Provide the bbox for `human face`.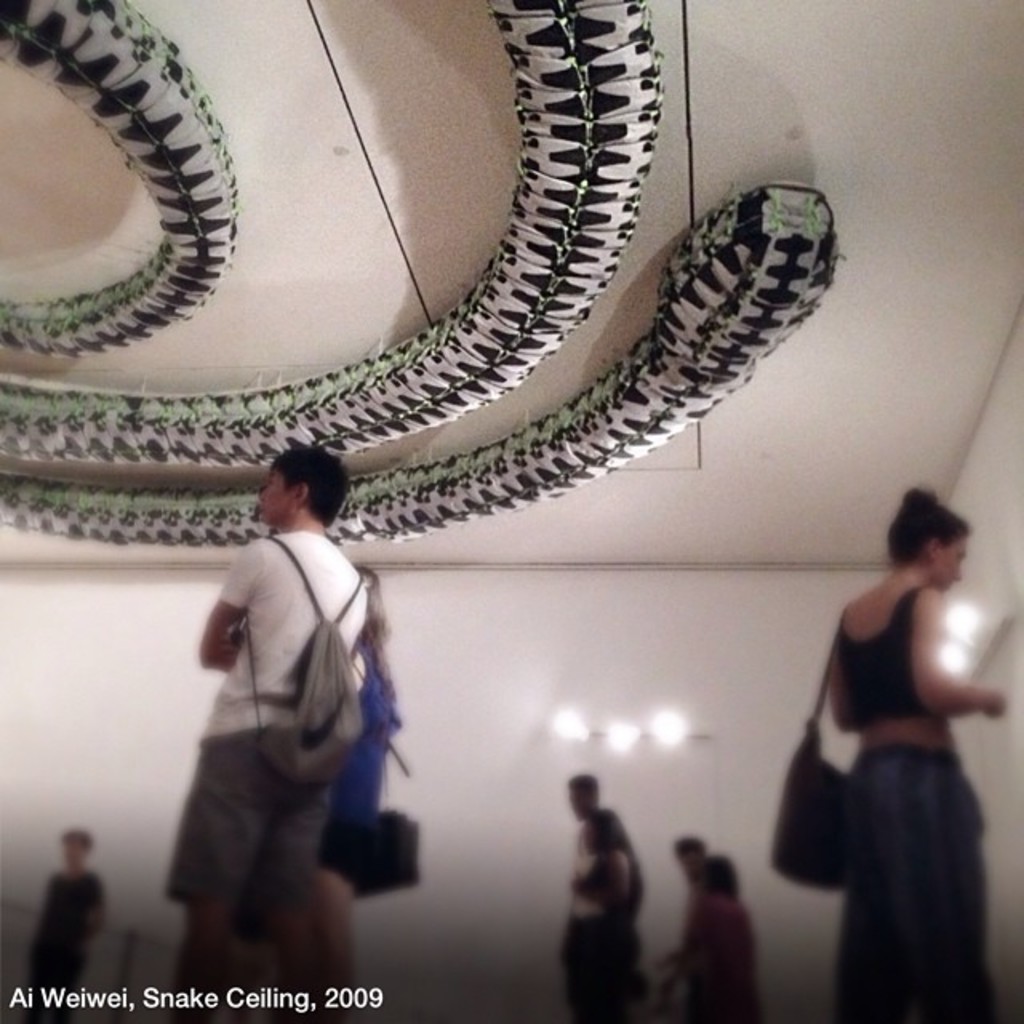
x1=261 y1=477 x2=285 y2=526.
